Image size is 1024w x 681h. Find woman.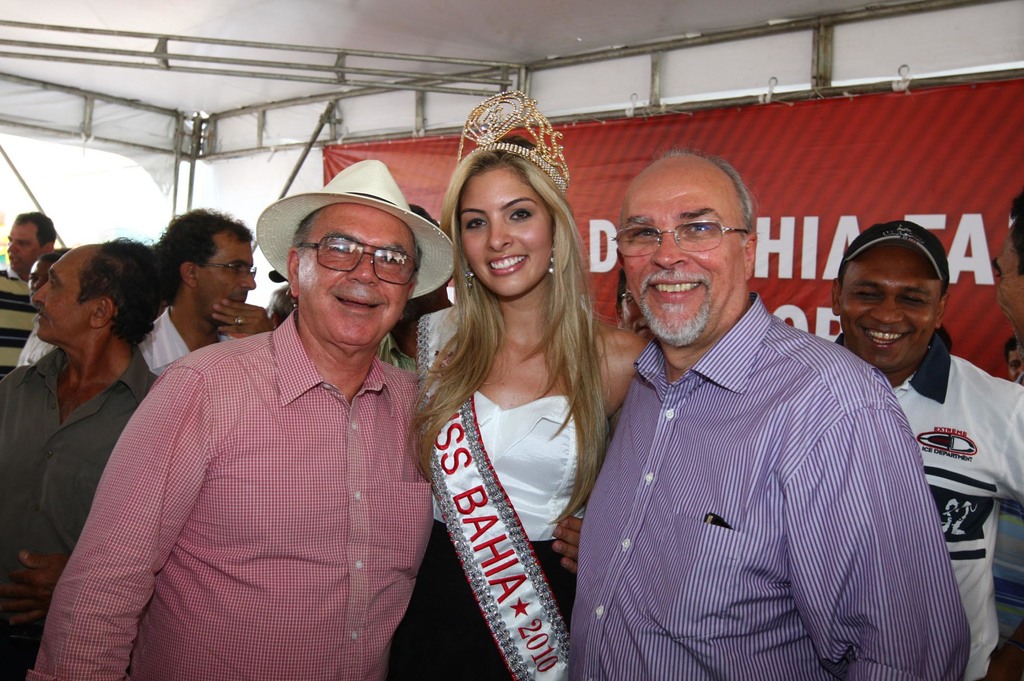
bbox=[388, 115, 634, 680].
